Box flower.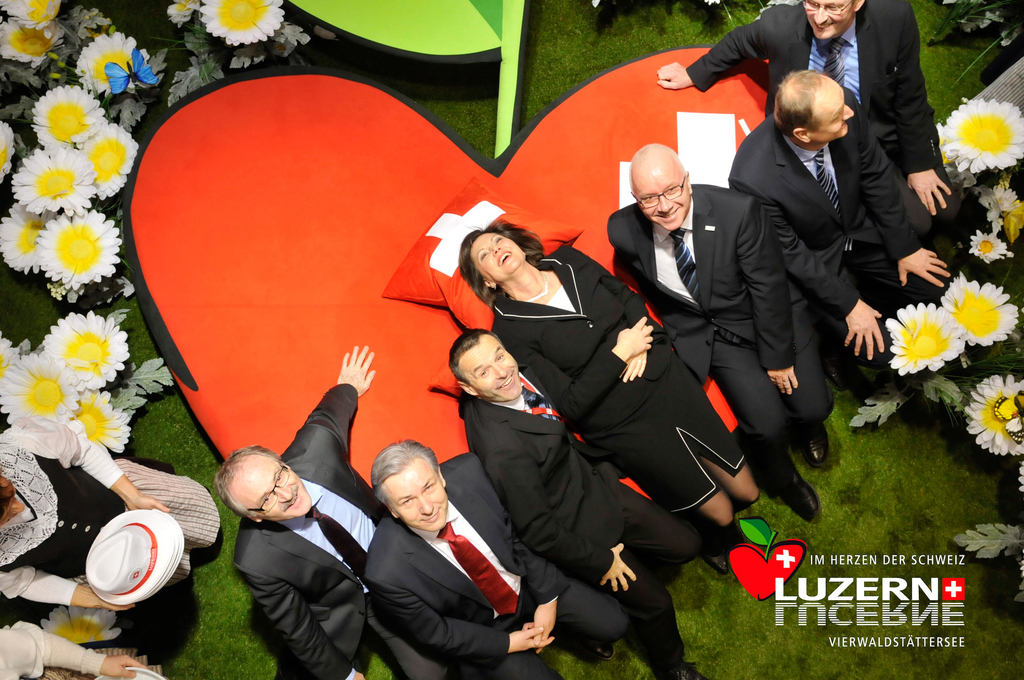
40 600 120 649.
